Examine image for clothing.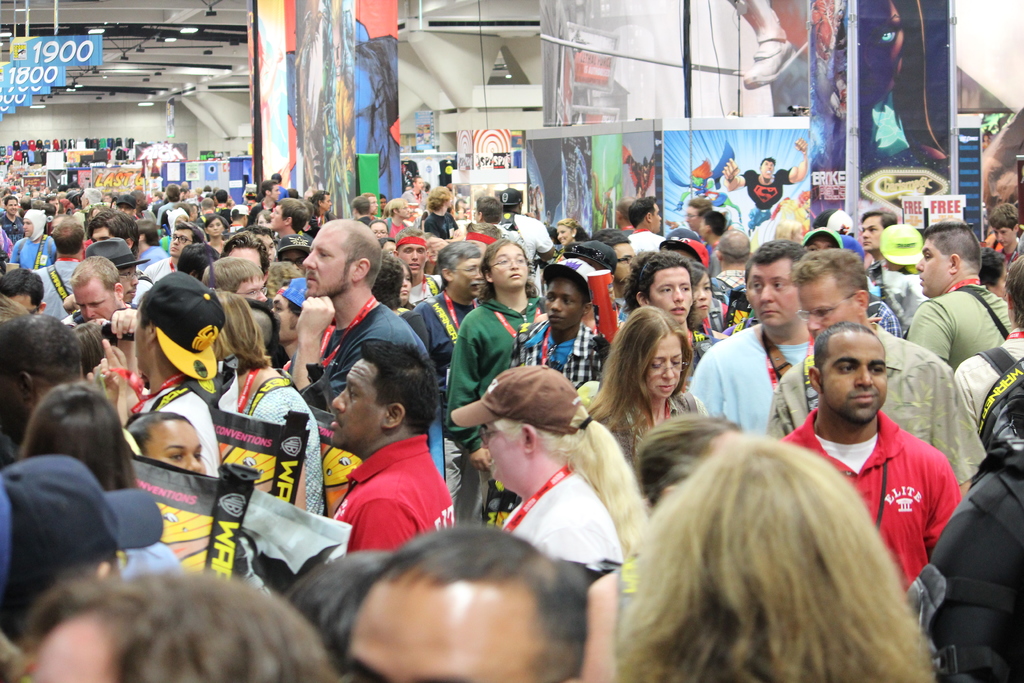
Examination result: <box>442,290,534,519</box>.
